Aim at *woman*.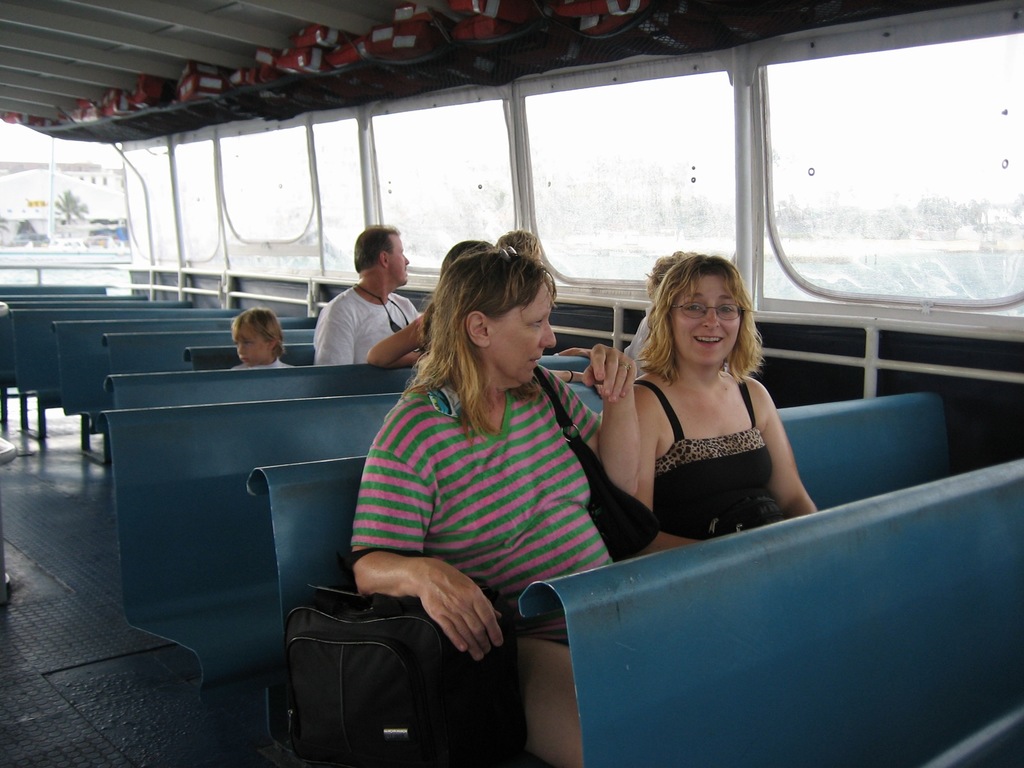
Aimed at bbox=[596, 252, 821, 554].
